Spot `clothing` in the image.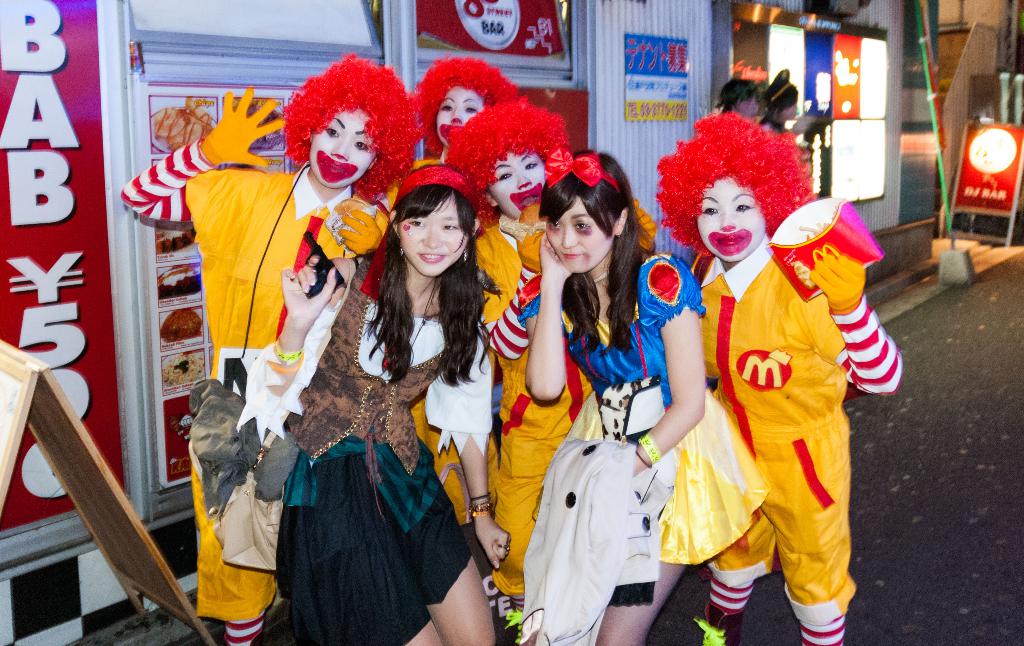
`clothing` found at bbox=(521, 438, 671, 645).
